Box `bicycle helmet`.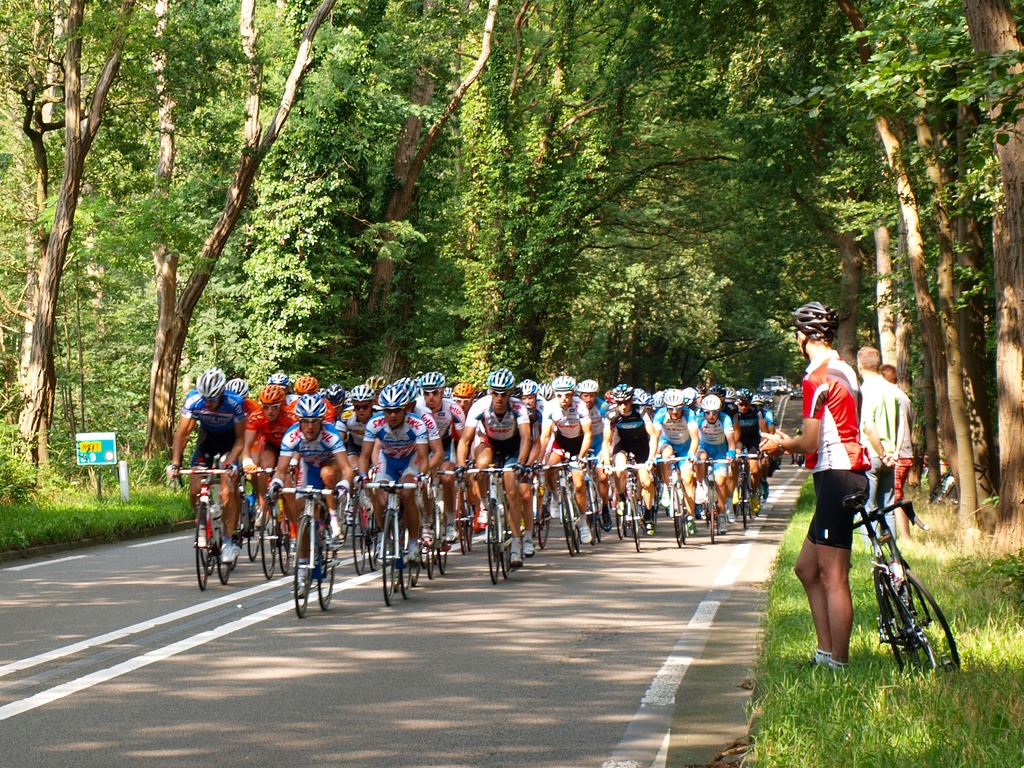
{"left": 369, "top": 373, "right": 383, "bottom": 392}.
